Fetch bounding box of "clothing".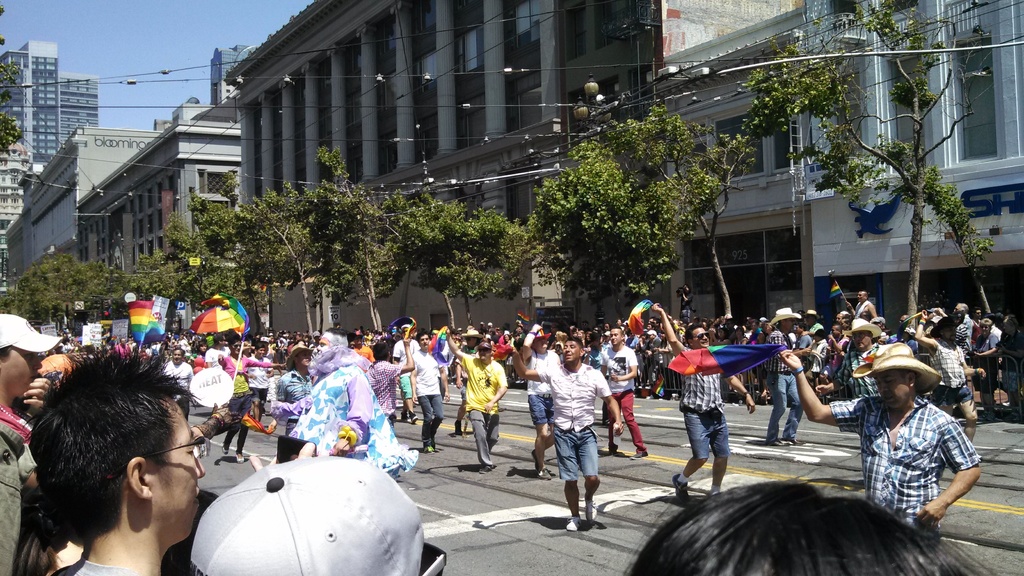
Bbox: x1=468 y1=353 x2=500 y2=465.
